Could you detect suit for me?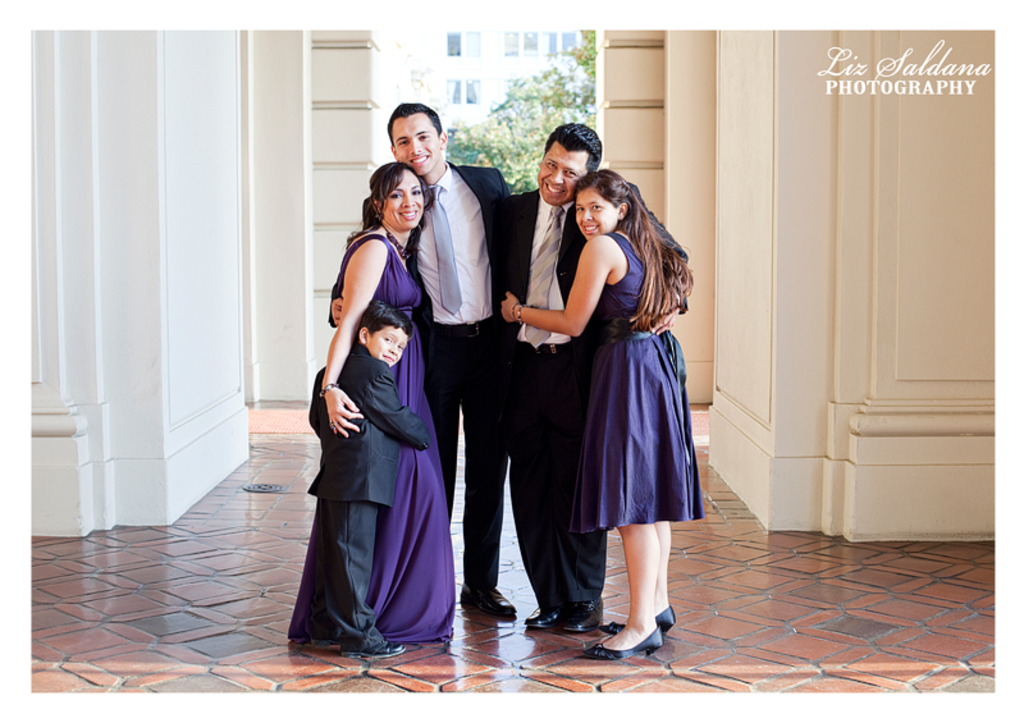
Detection result: l=325, t=161, r=508, b=587.
